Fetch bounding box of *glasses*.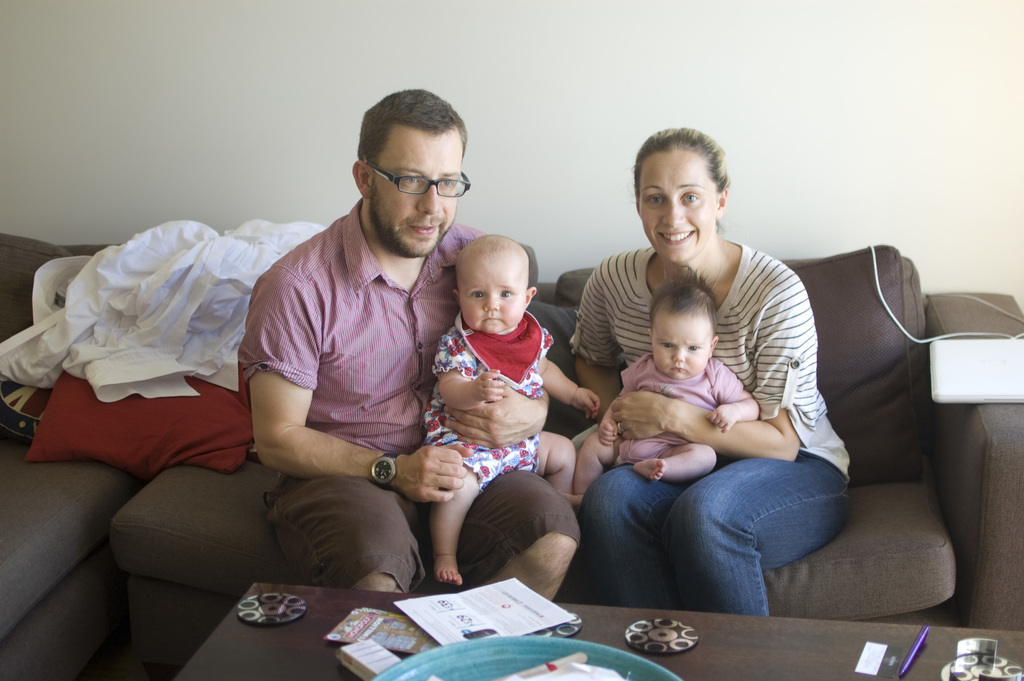
Bbox: 353/154/472/201.
